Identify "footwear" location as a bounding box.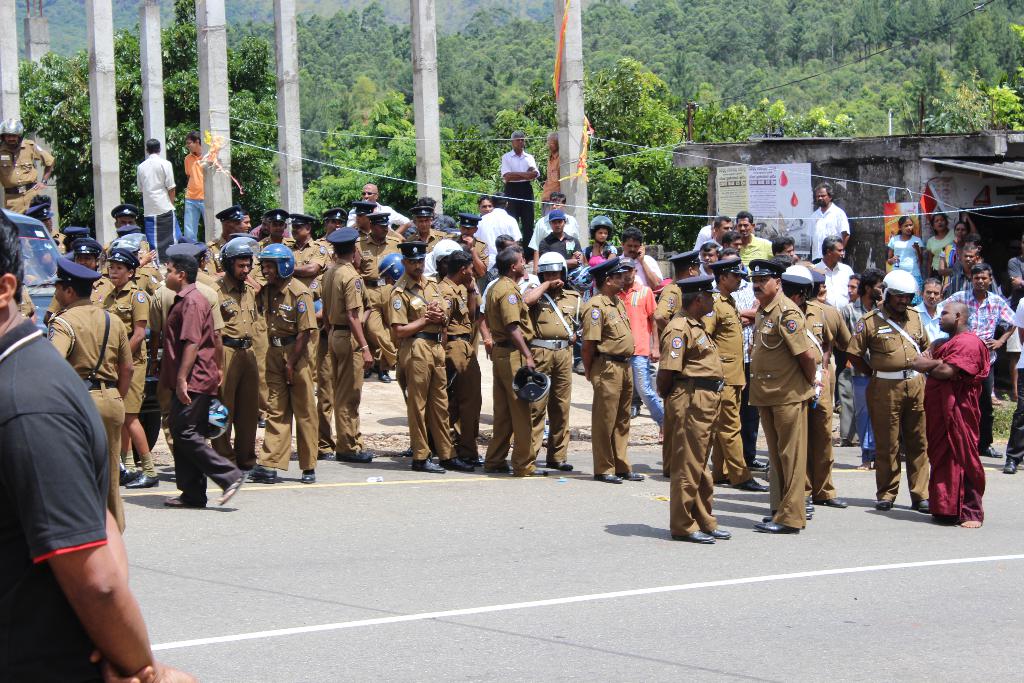
x1=300 y1=469 x2=312 y2=483.
